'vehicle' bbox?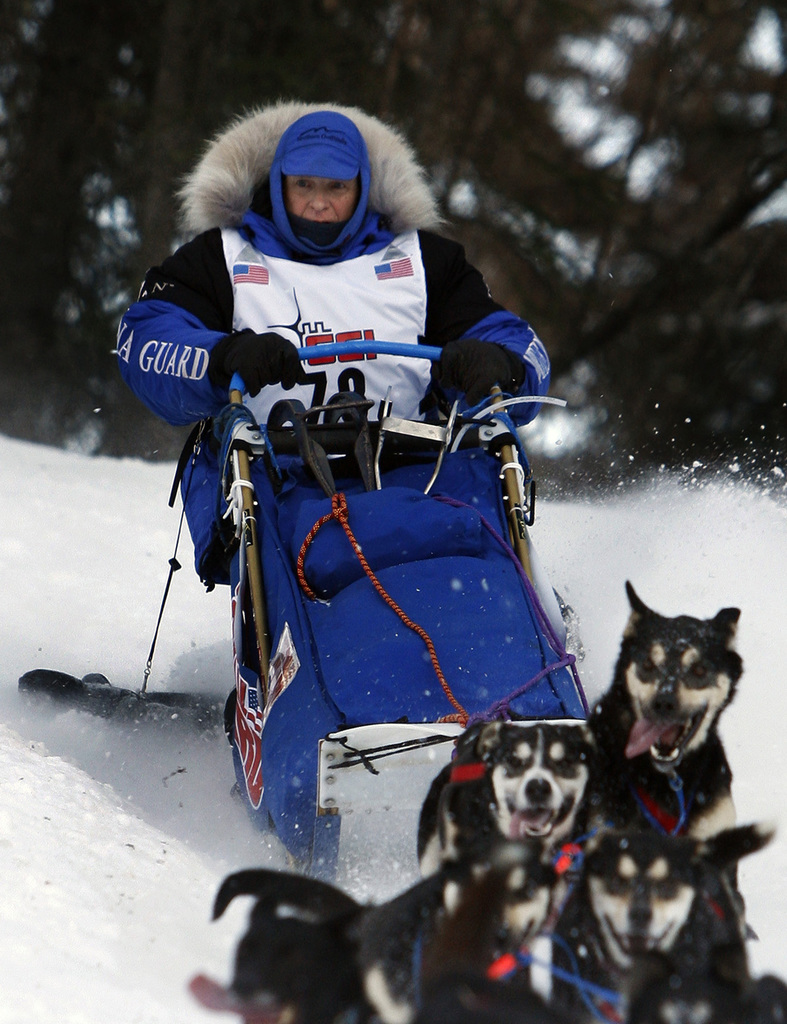
(x1=184, y1=336, x2=786, y2=1023)
